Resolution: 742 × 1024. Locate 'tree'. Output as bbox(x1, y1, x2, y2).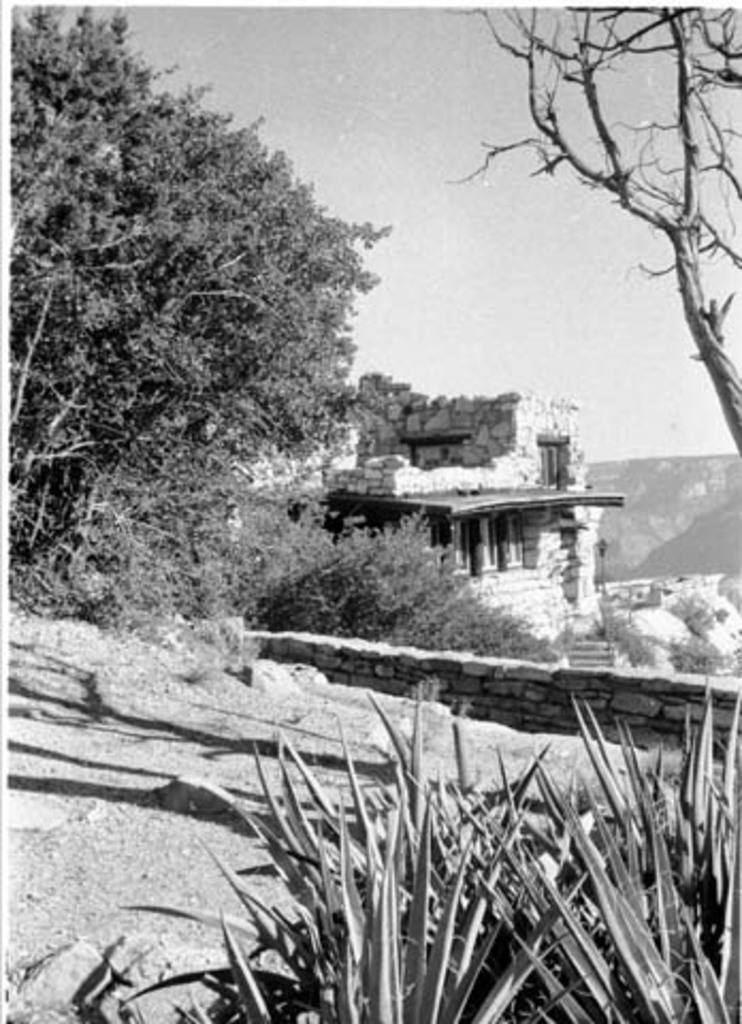
bbox(435, 0, 740, 467).
